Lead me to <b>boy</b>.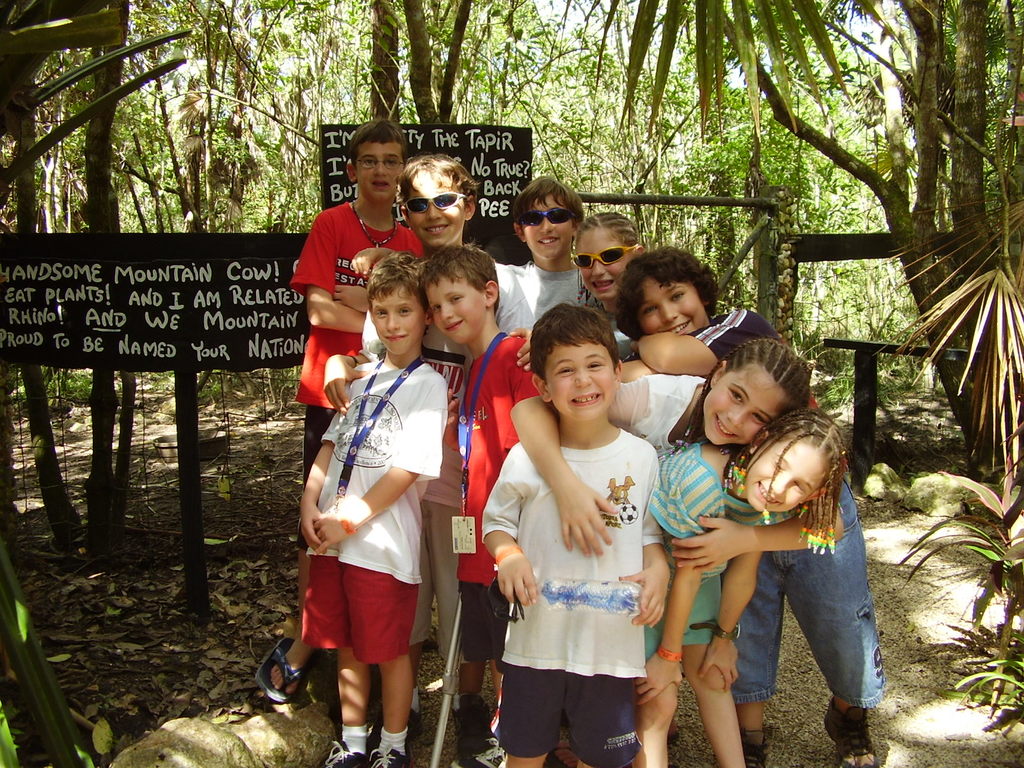
Lead to x1=300 y1=248 x2=452 y2=766.
